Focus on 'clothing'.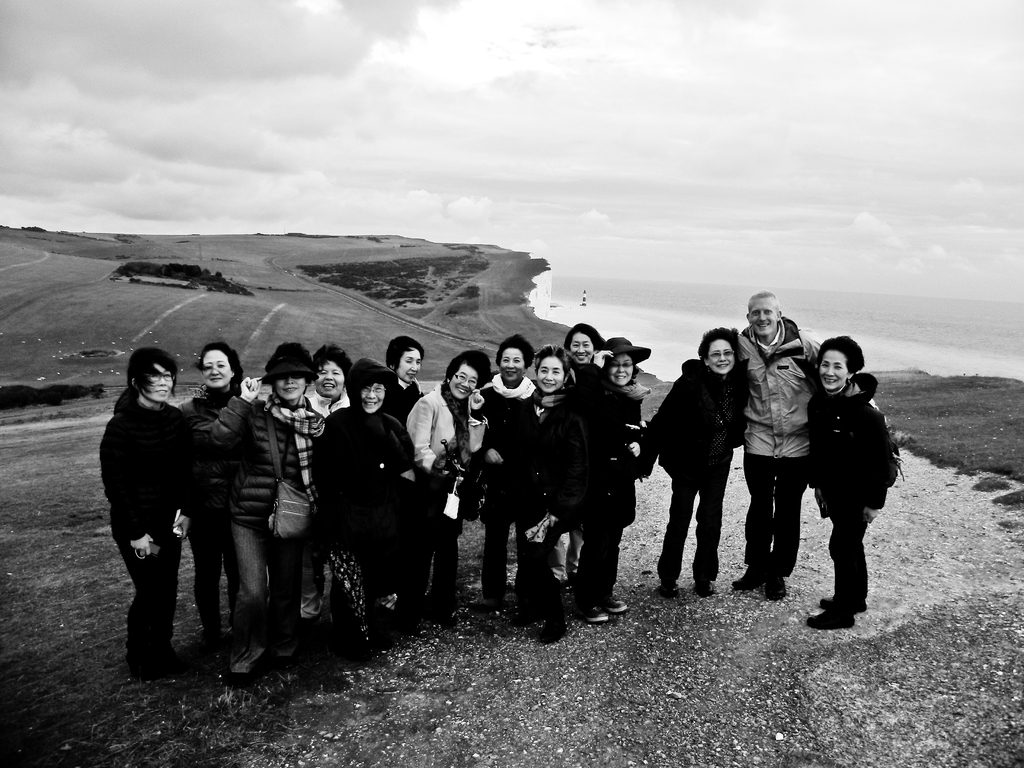
Focused at <bbox>570, 365, 650, 609</bbox>.
